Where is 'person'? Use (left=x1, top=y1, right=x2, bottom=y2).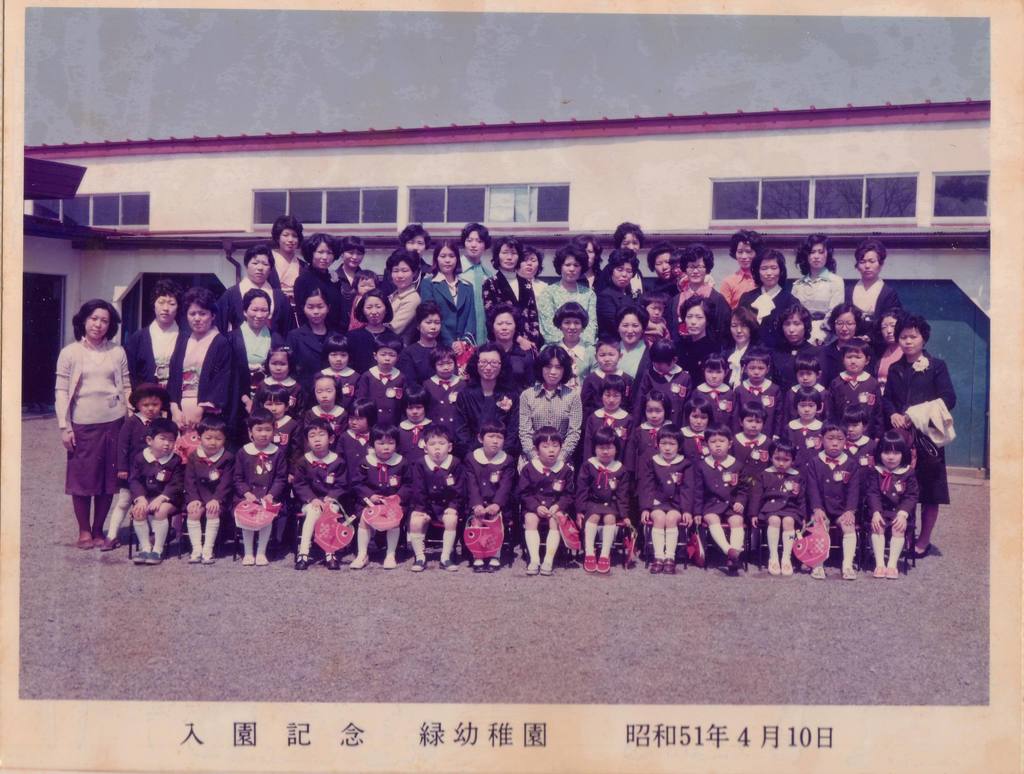
(left=546, top=242, right=598, bottom=355).
